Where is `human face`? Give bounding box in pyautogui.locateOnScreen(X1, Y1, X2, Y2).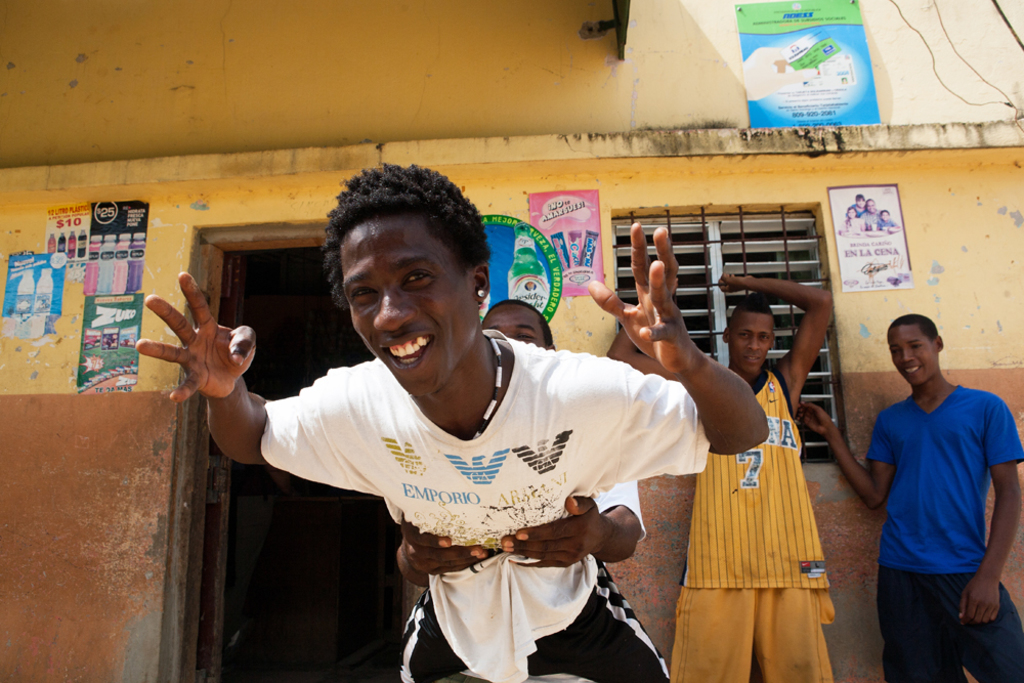
pyautogui.locateOnScreen(732, 306, 774, 376).
